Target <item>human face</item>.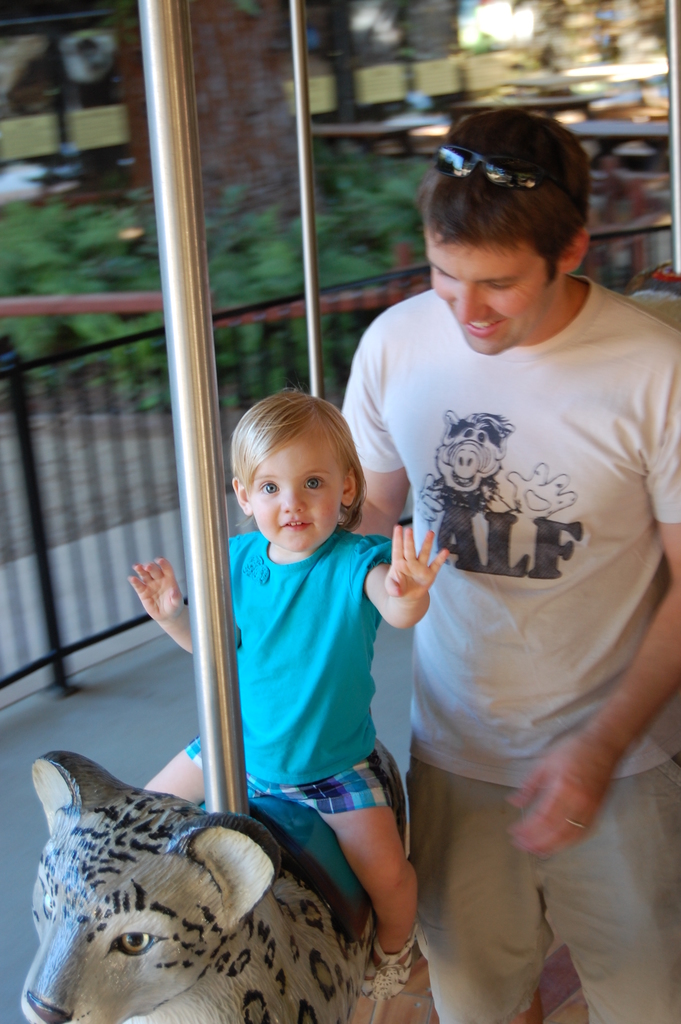
Target region: <bbox>424, 244, 548, 350</bbox>.
